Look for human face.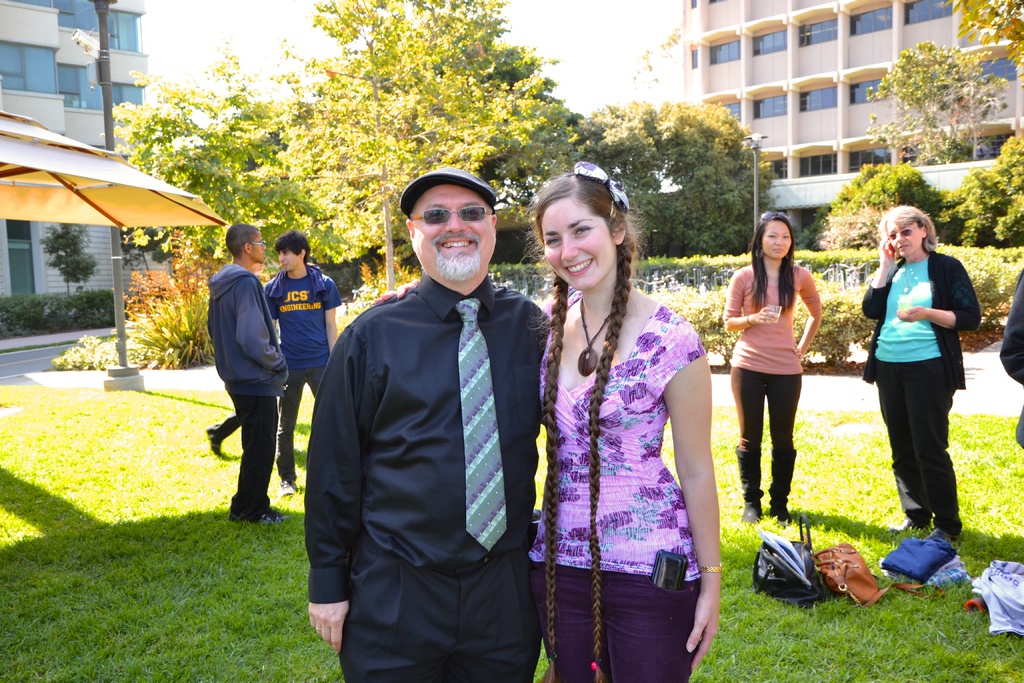
Found: rect(280, 240, 307, 273).
